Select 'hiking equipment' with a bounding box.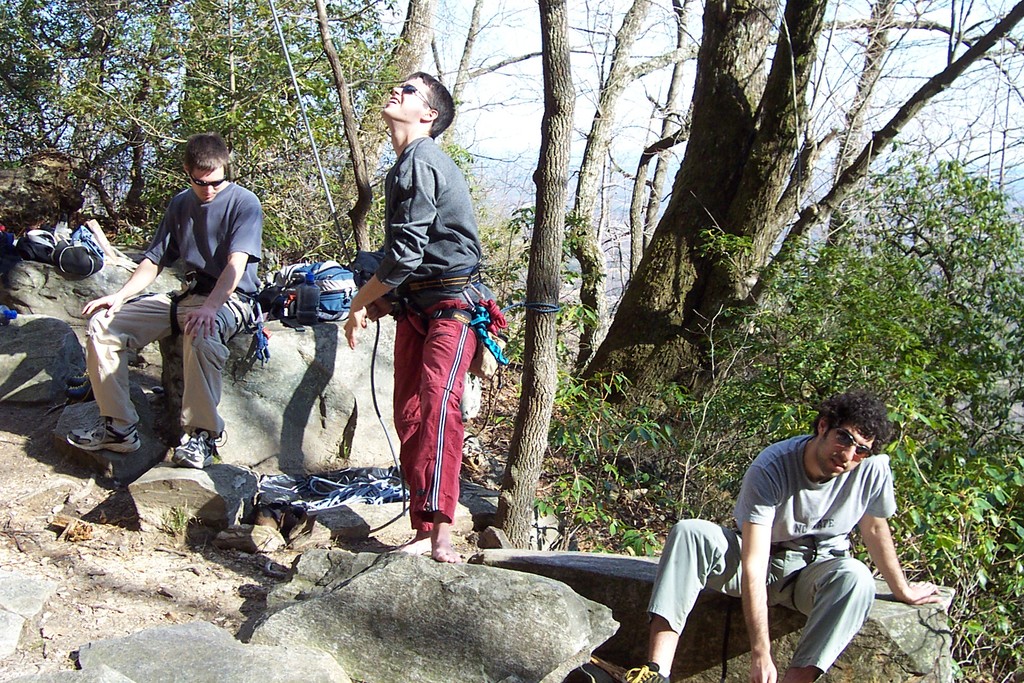
pyautogui.locateOnScreen(257, 255, 399, 349).
